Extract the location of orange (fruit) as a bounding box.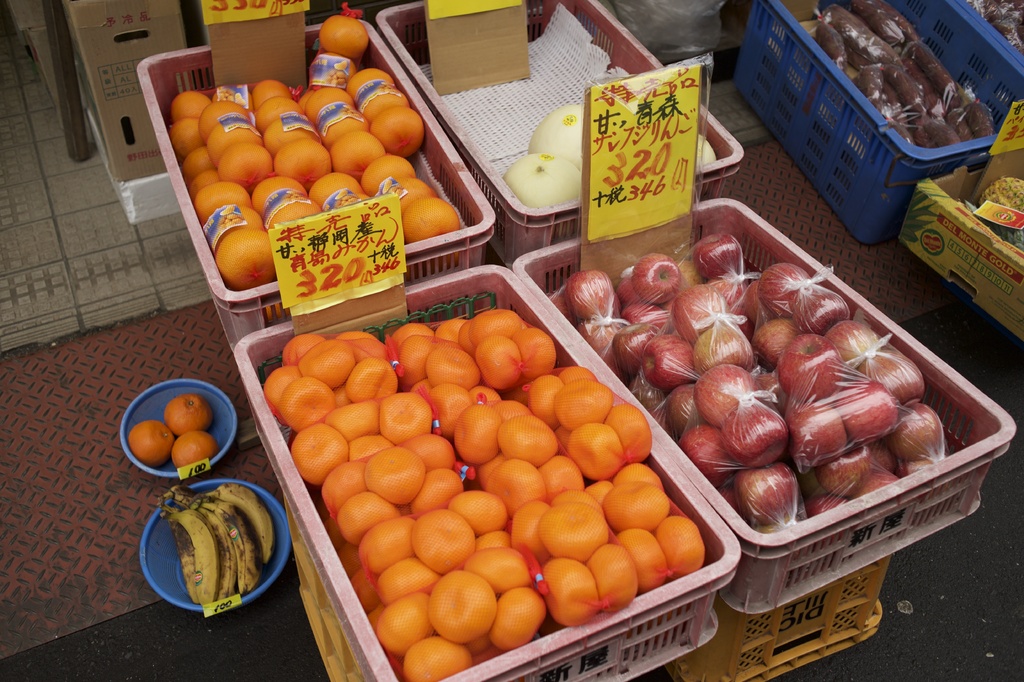
199,178,259,212.
